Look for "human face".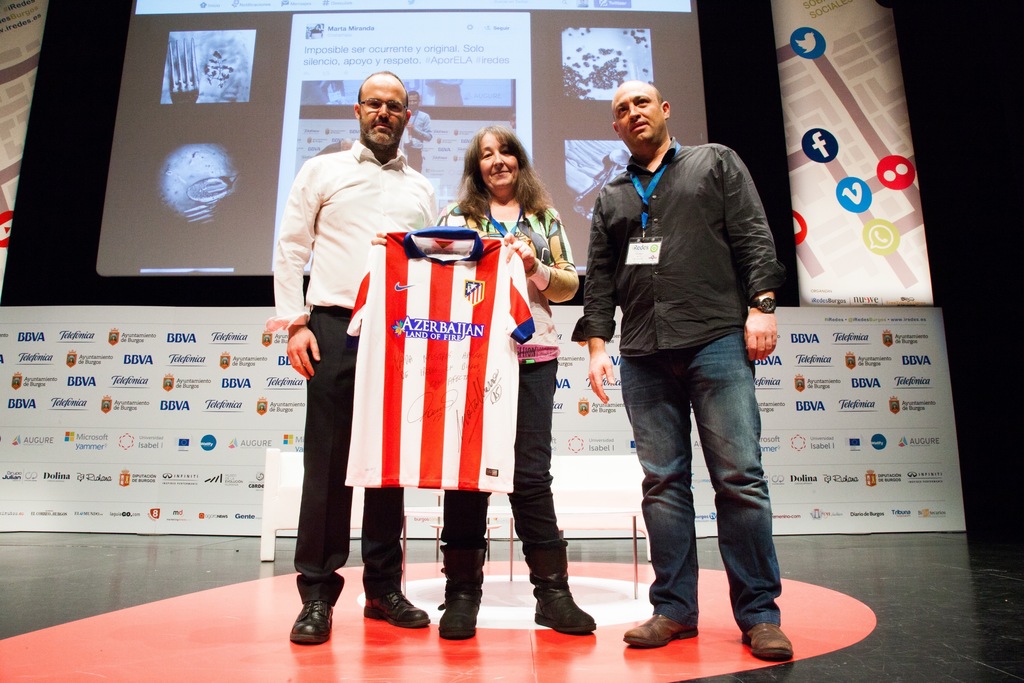
Found: BBox(610, 85, 661, 142).
